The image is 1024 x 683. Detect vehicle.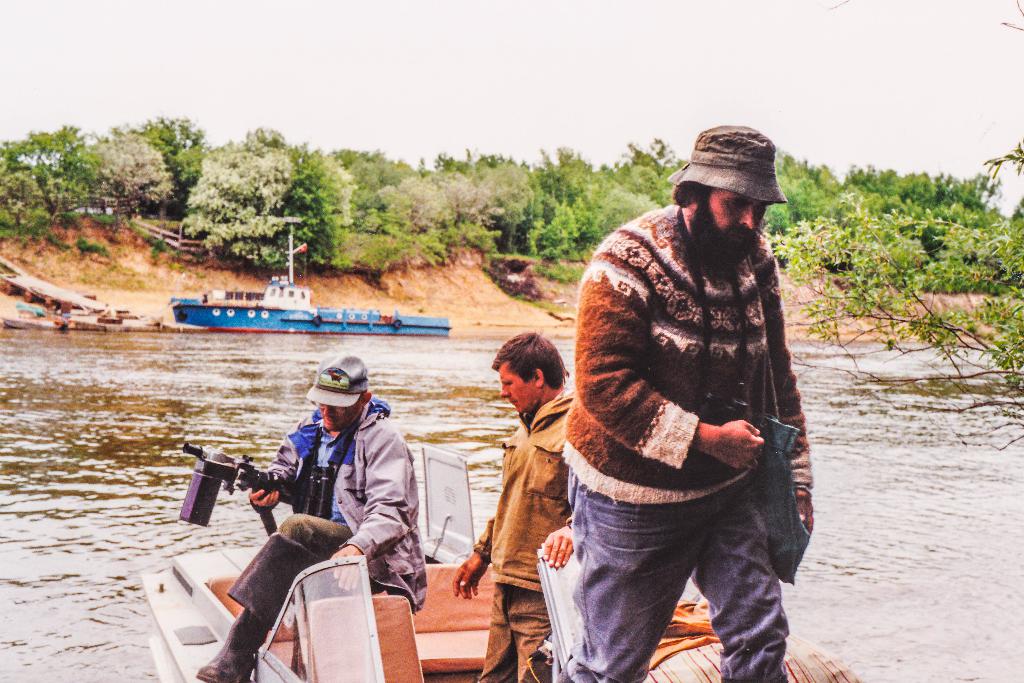
Detection: (x1=173, y1=227, x2=451, y2=335).
